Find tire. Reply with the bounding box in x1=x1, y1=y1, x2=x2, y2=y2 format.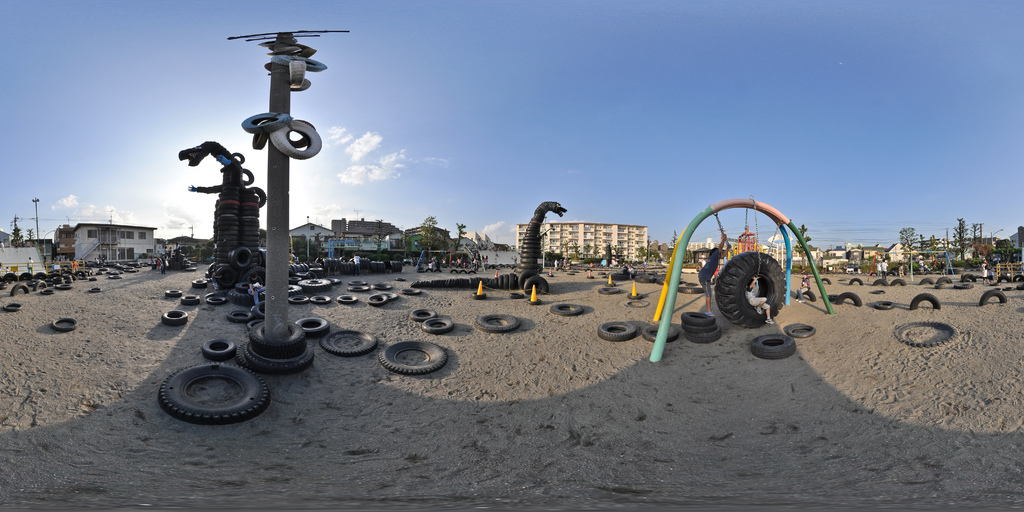
x1=3, y1=302, x2=24, y2=312.
